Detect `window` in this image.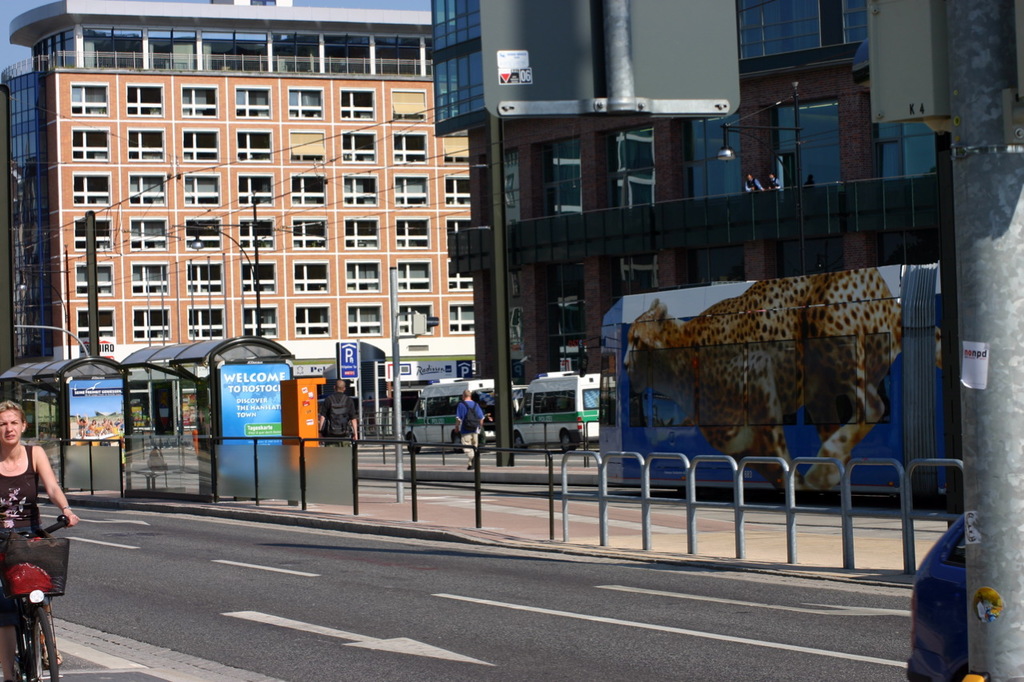
Detection: (x1=333, y1=85, x2=387, y2=126).
